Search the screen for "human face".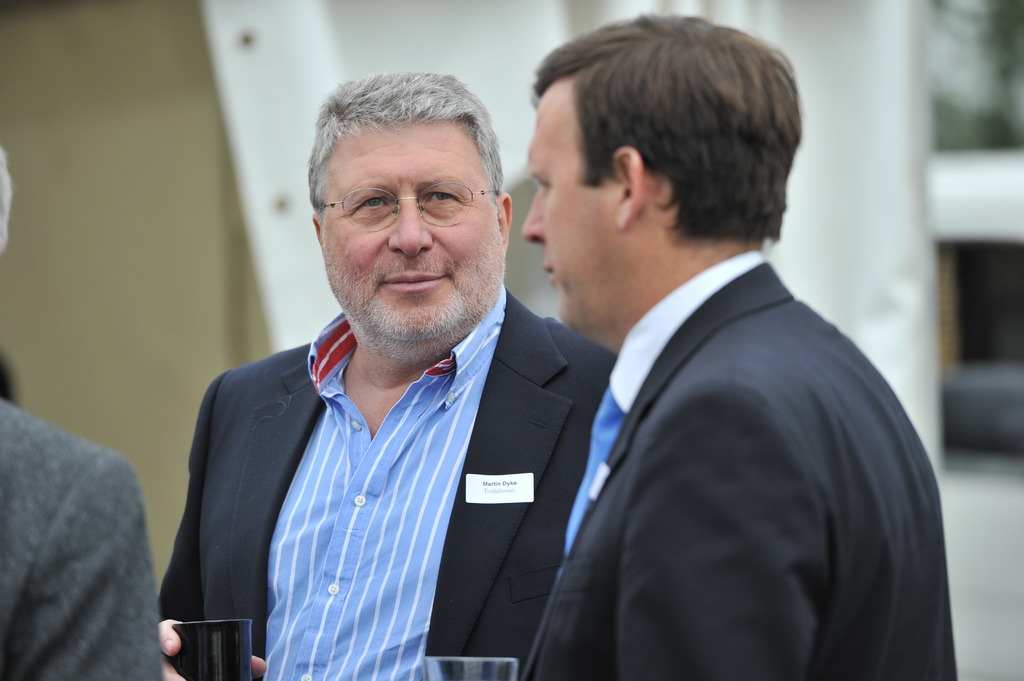
Found at pyautogui.locateOnScreen(322, 129, 506, 341).
